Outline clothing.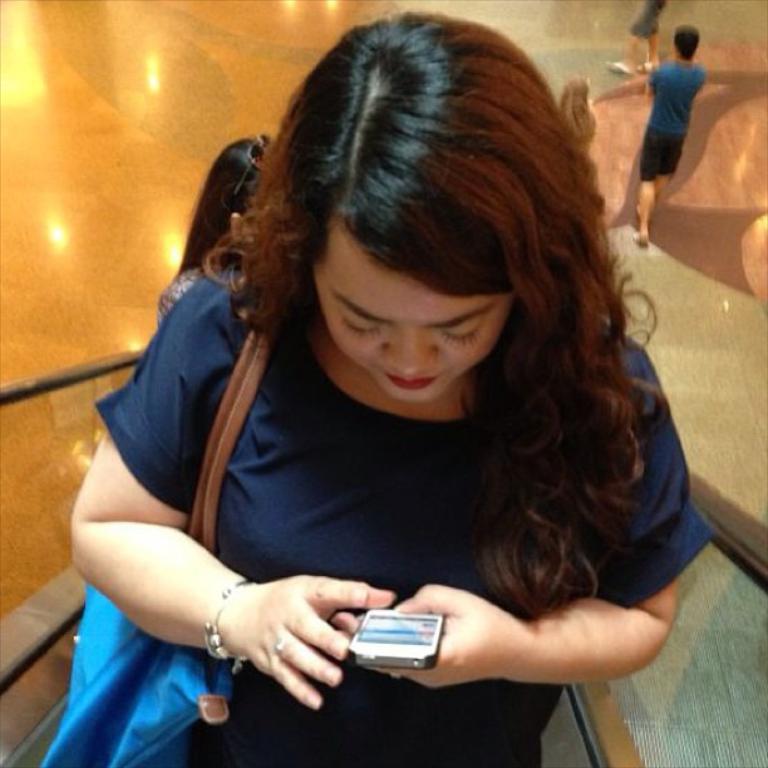
Outline: [635, 0, 663, 45].
